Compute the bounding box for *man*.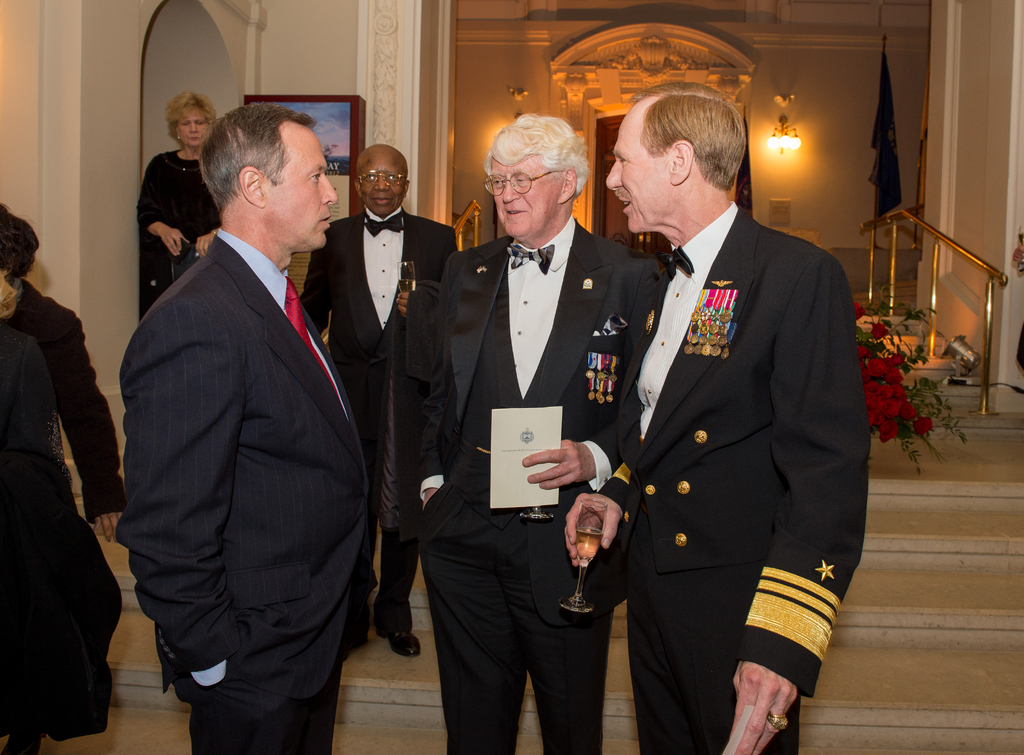
[115,102,373,754].
